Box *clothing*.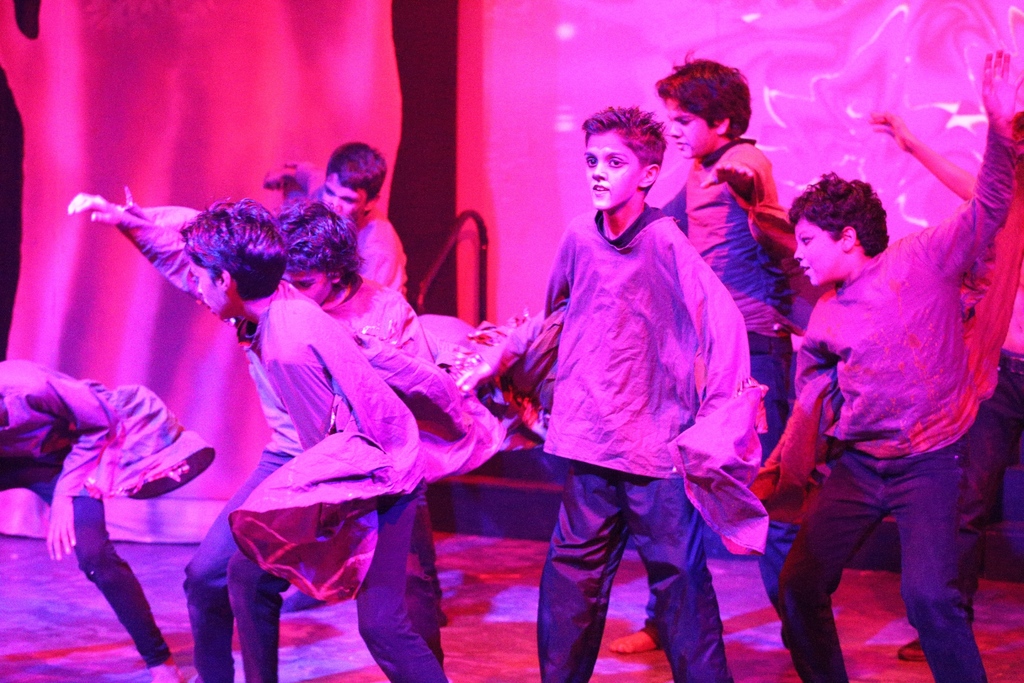
(left=3, top=358, right=247, bottom=670).
